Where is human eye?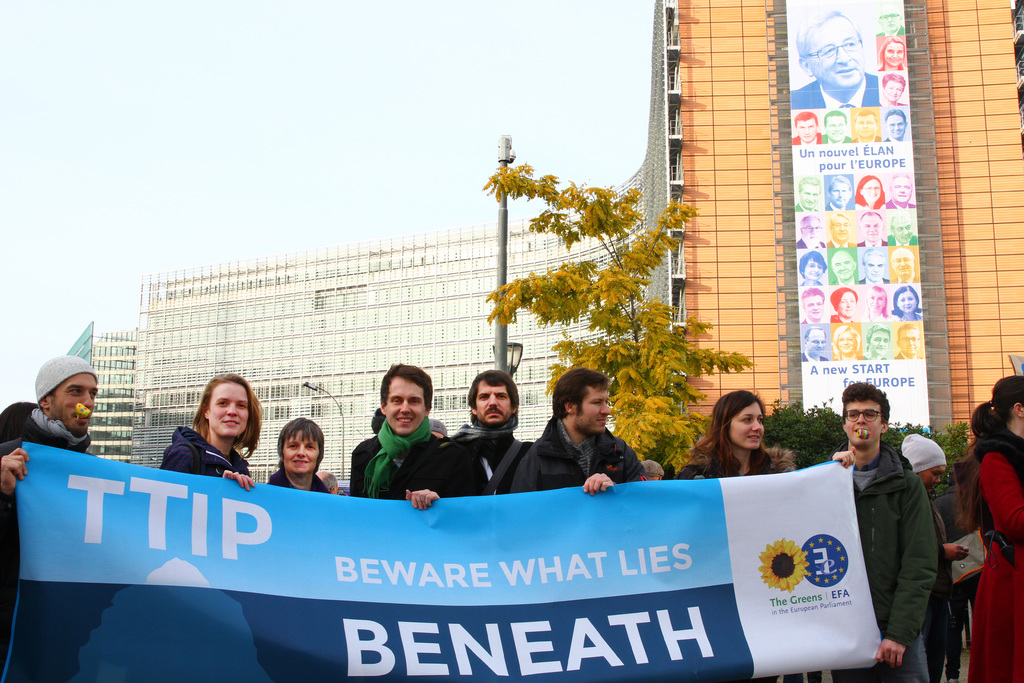
[x1=840, y1=341, x2=842, y2=342].
